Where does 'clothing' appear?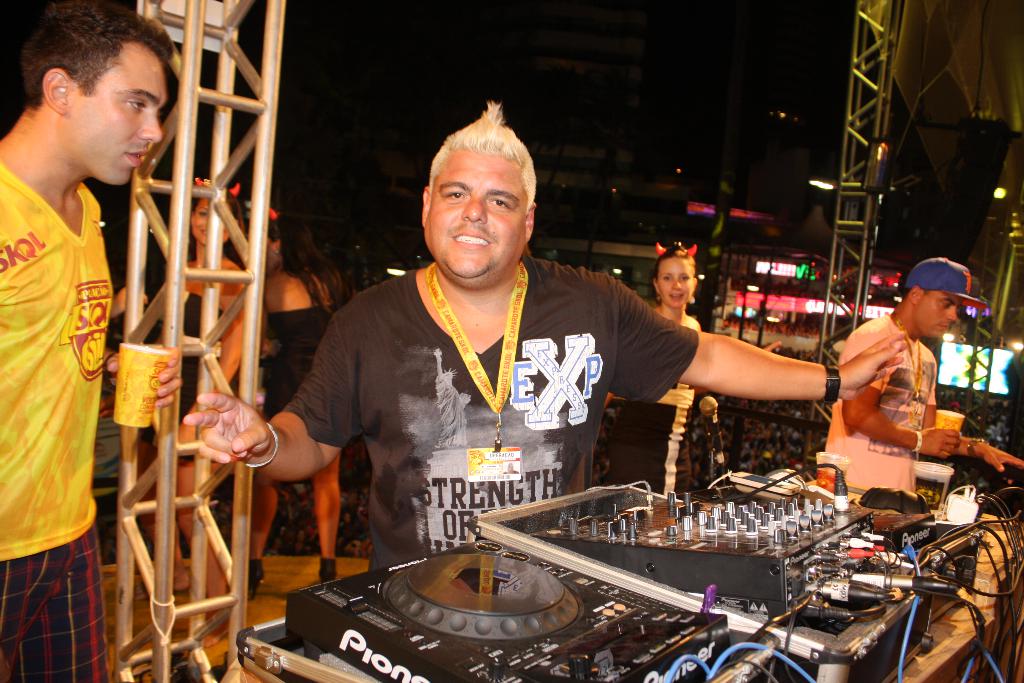
Appears at {"x1": 0, "y1": 158, "x2": 114, "y2": 682}.
